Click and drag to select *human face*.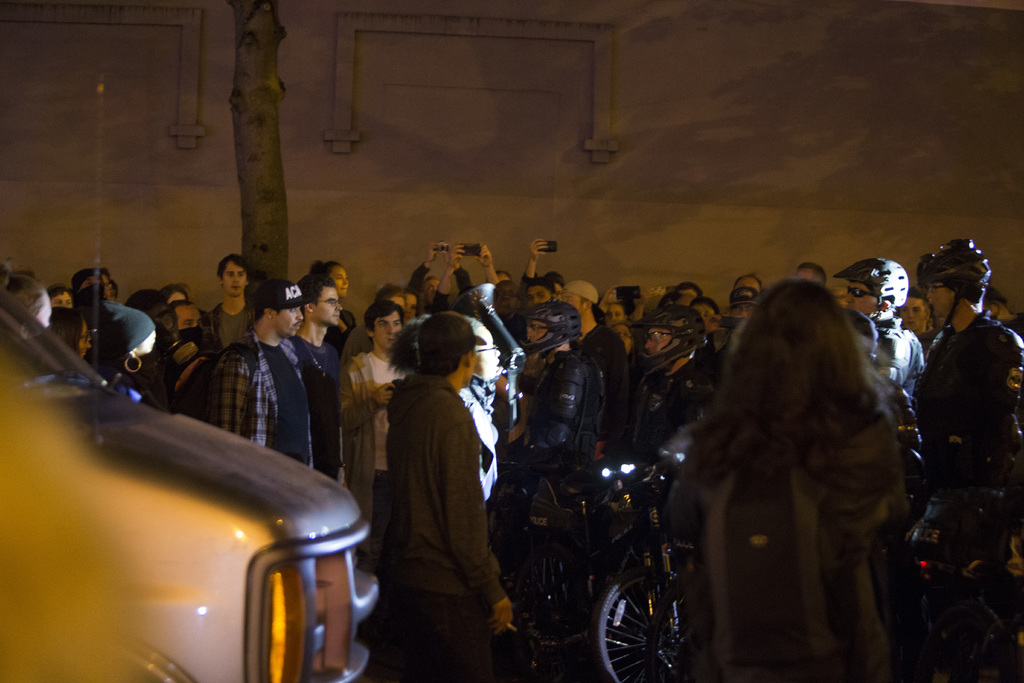
Selection: x1=646, y1=329, x2=671, y2=353.
